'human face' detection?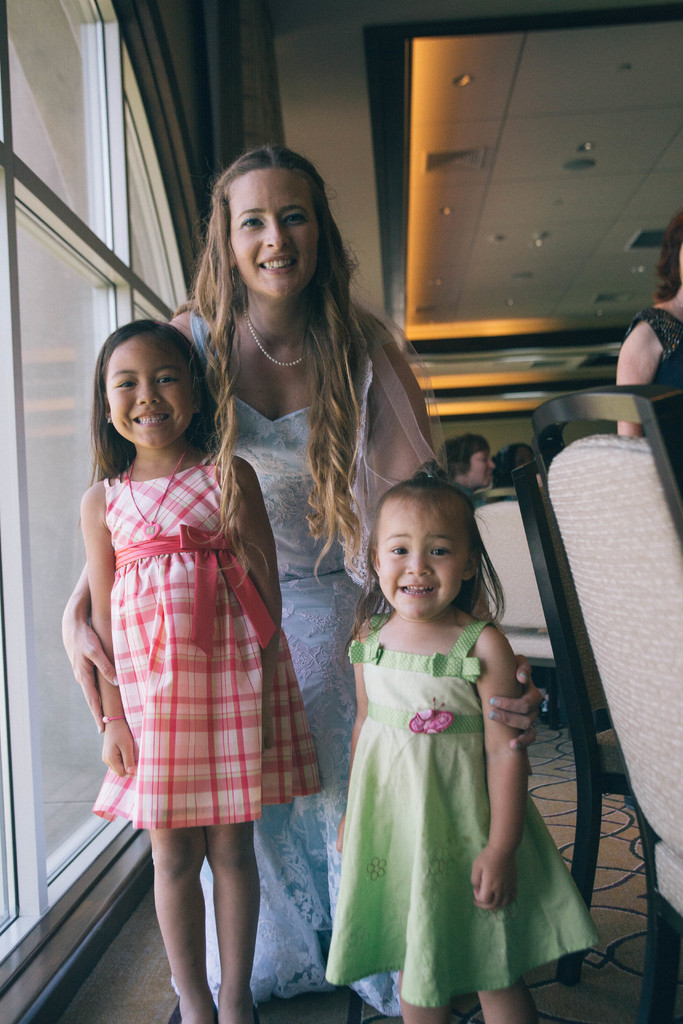
{"left": 461, "top": 447, "right": 491, "bottom": 488}
